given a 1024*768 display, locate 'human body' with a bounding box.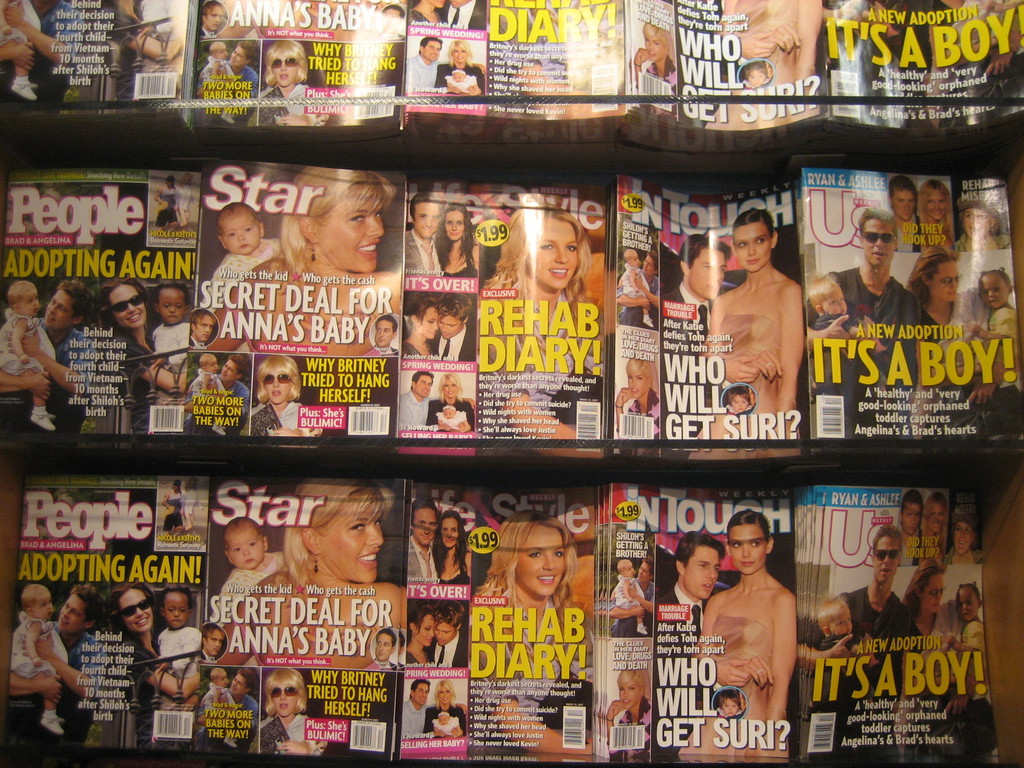
Located: 109, 580, 190, 760.
